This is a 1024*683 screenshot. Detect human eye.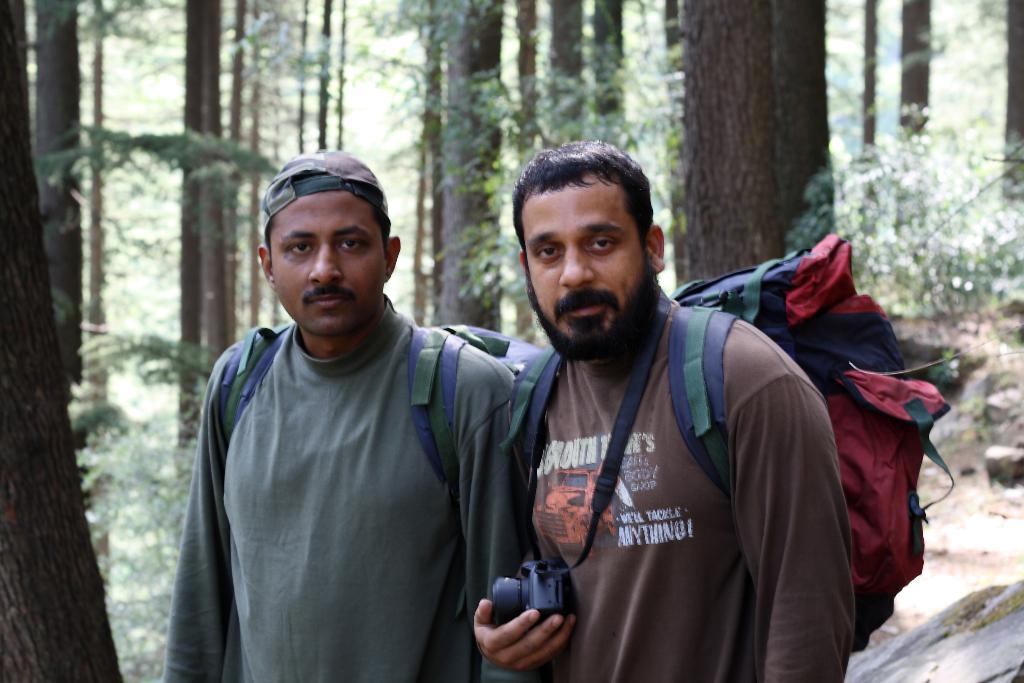
[335,233,367,256].
